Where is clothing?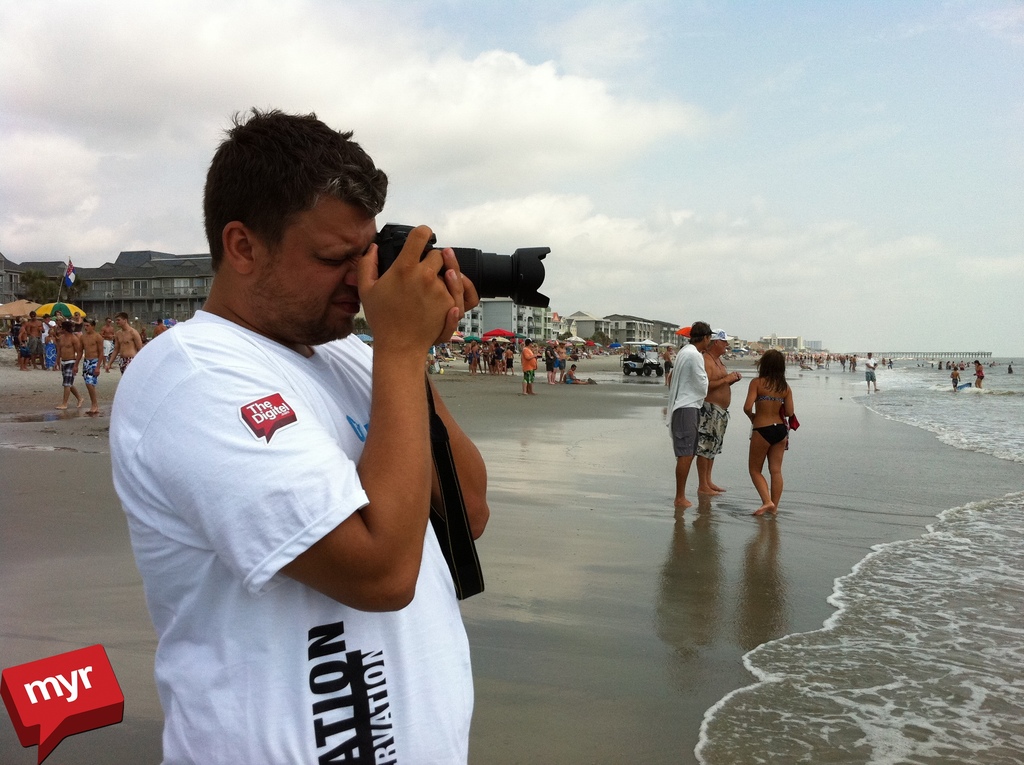
<region>665, 335, 711, 474</region>.
